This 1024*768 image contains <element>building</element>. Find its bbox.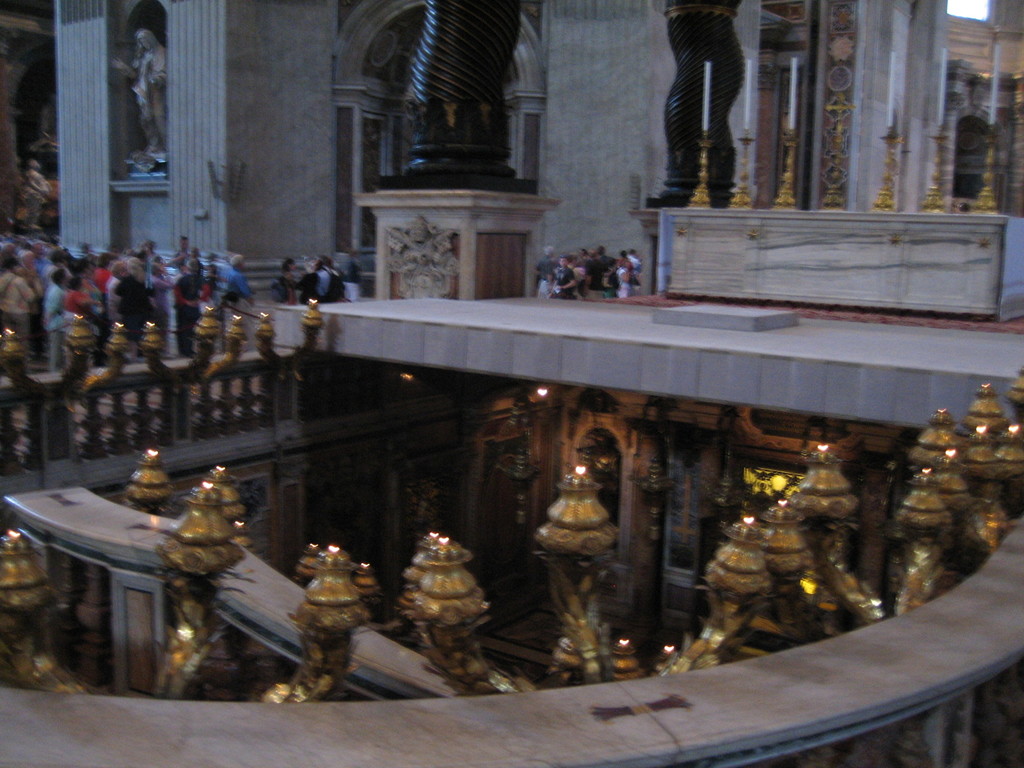
0 0 1023 767.
